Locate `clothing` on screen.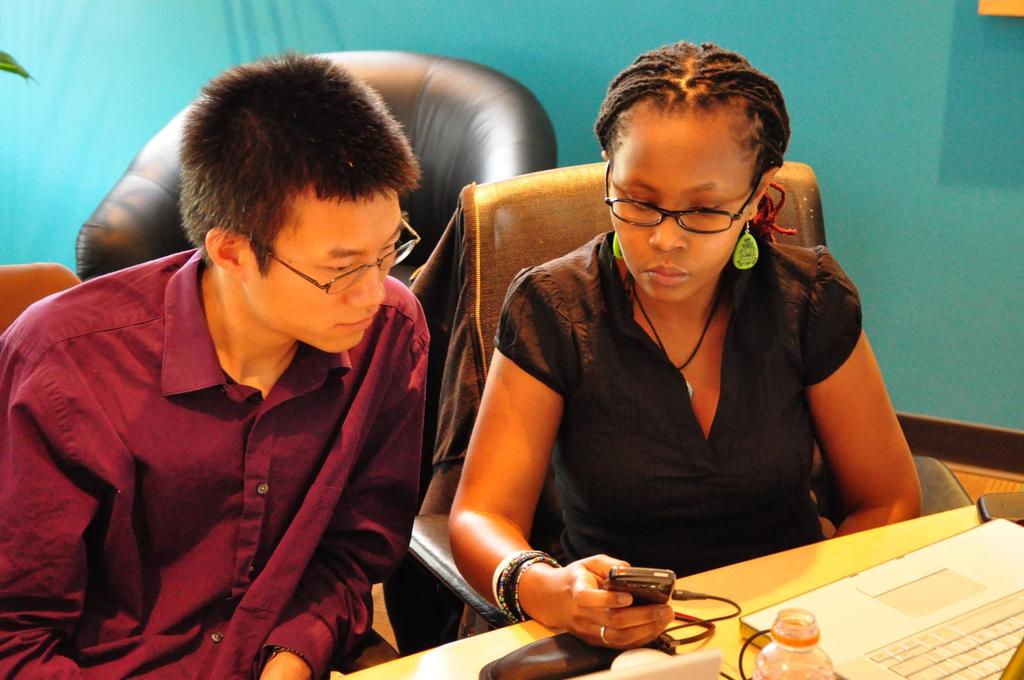
On screen at left=493, top=230, right=863, bottom=578.
